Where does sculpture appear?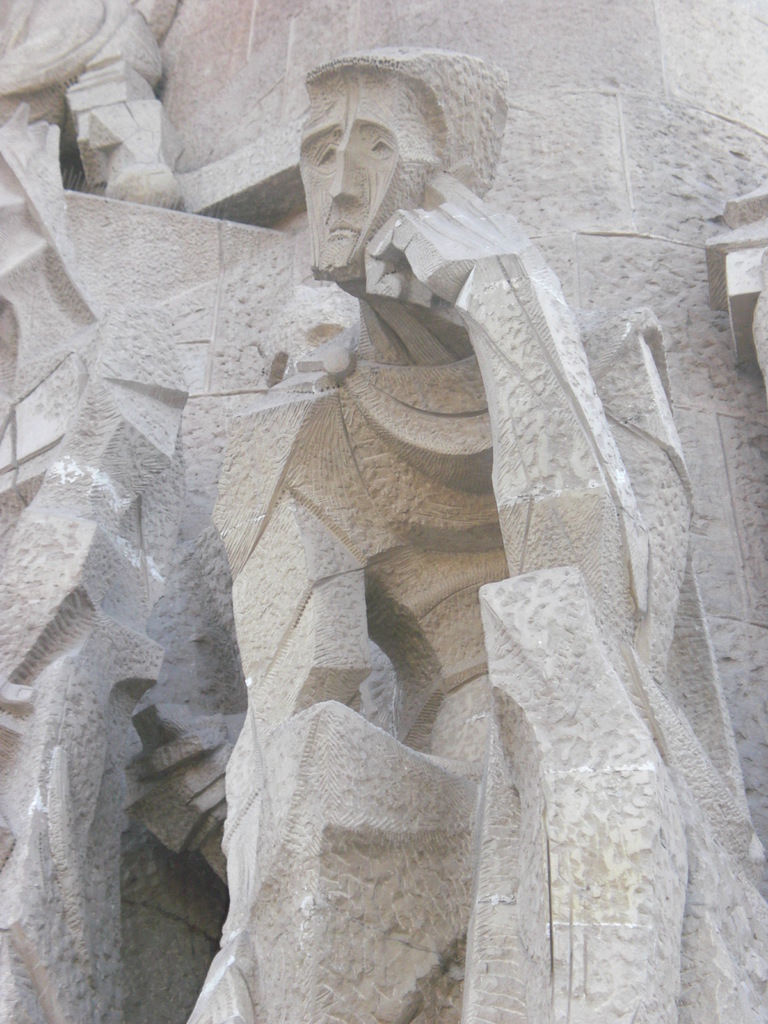
Appears at detection(47, 33, 716, 970).
